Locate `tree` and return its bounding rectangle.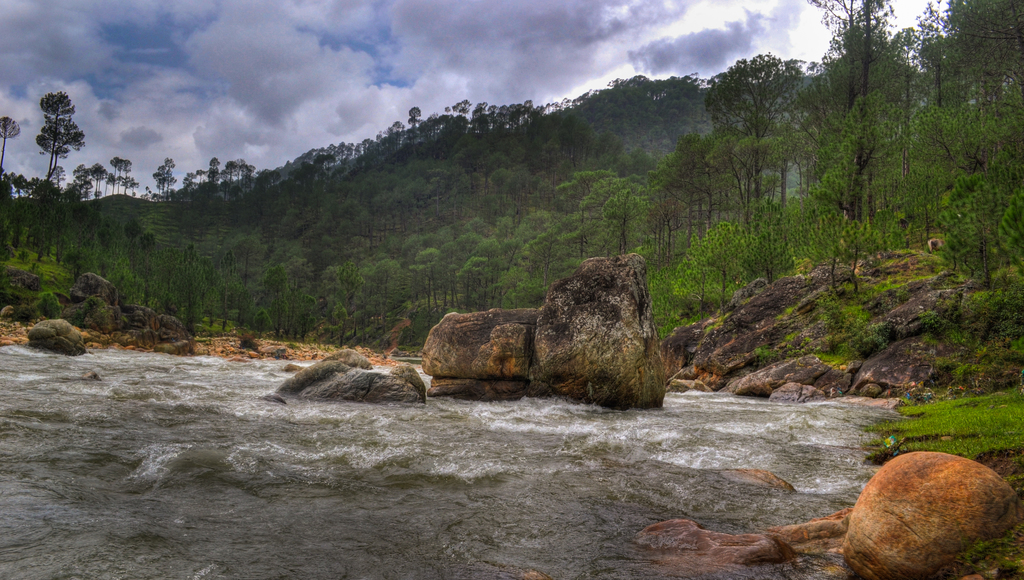
{"x1": 806, "y1": 0, "x2": 915, "y2": 273}.
